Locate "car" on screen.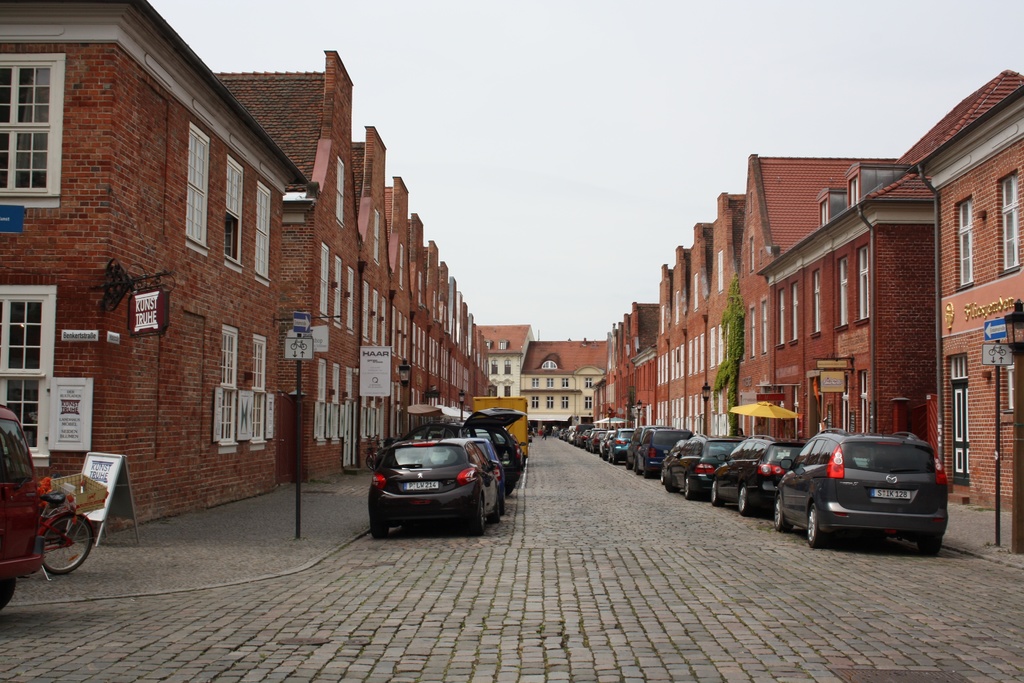
On screen at <bbox>368, 438, 502, 534</bbox>.
